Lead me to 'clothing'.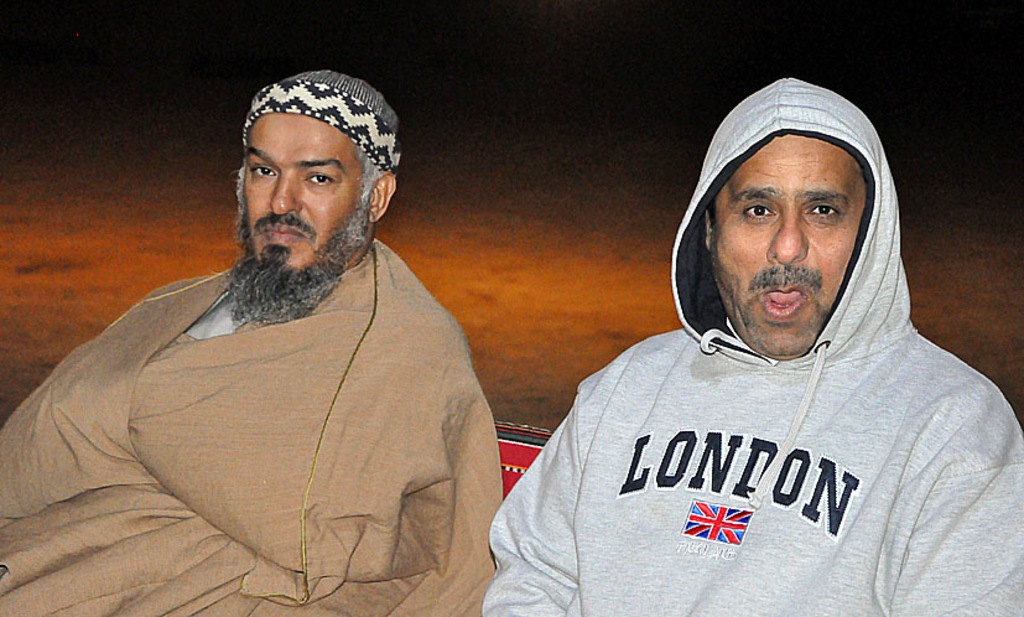
Lead to left=495, top=171, right=1005, bottom=616.
